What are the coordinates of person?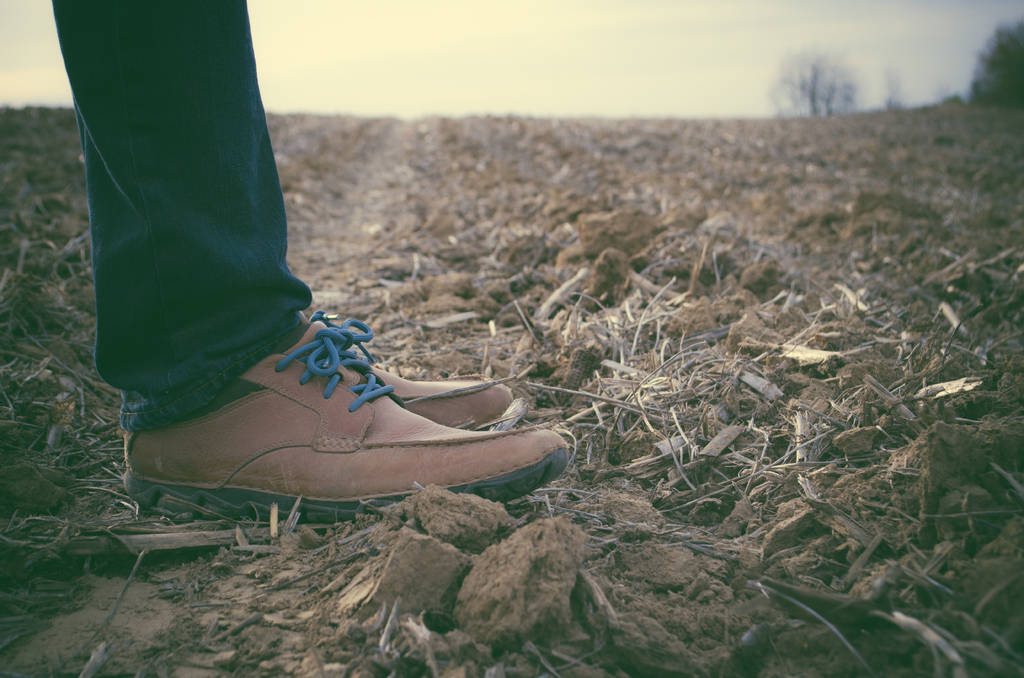
rect(51, 0, 584, 529).
